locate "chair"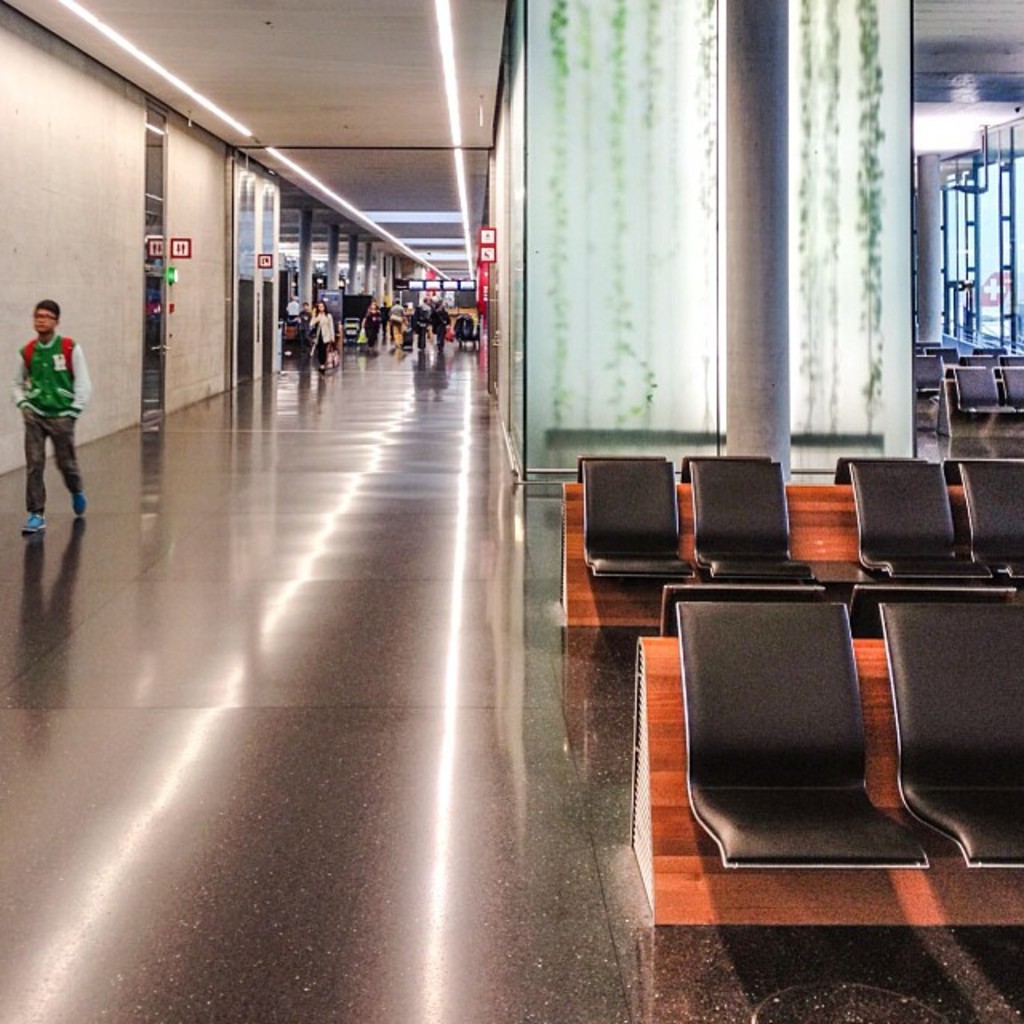
877:600:1022:872
